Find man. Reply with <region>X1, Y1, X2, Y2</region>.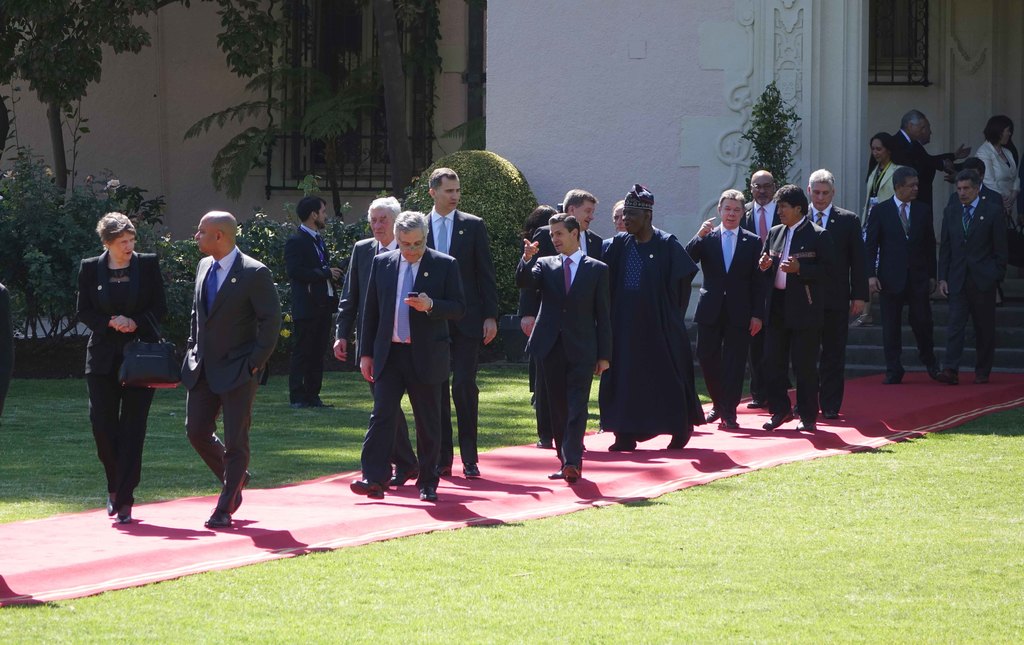
<region>510, 208, 612, 482</region>.
